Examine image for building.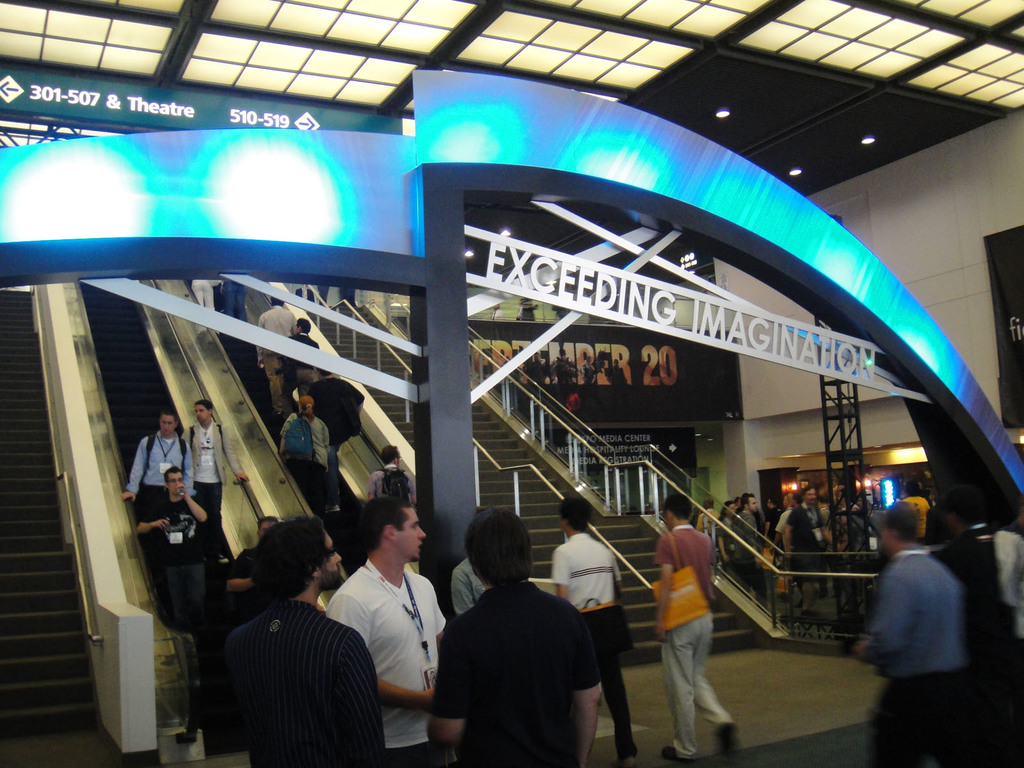
Examination result: (x1=0, y1=1, x2=1023, y2=767).
